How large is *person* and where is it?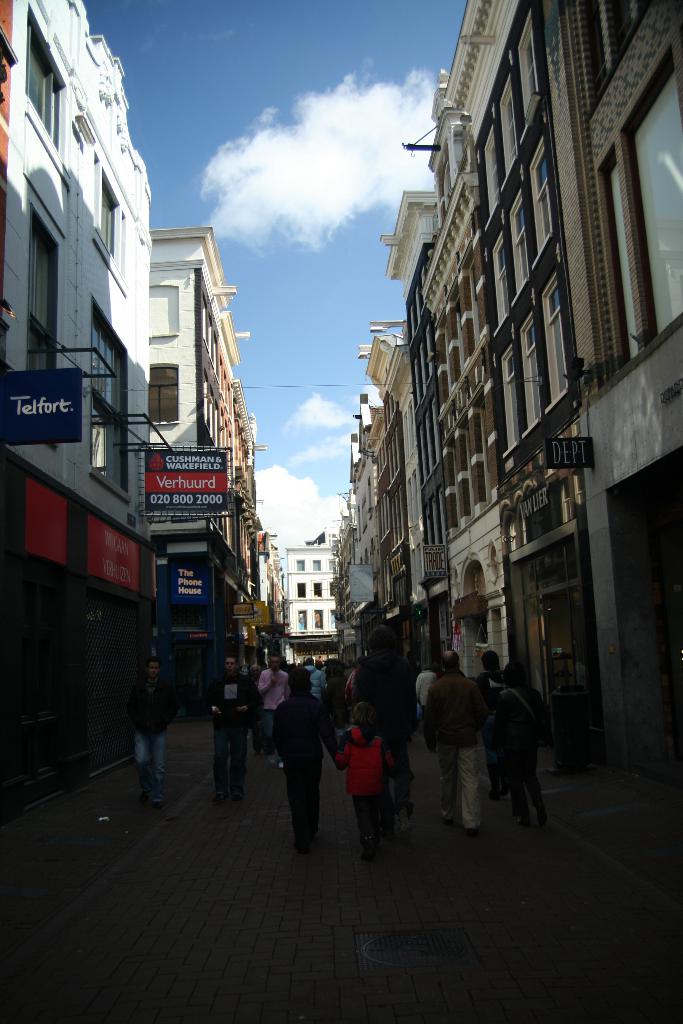
Bounding box: (345, 678, 407, 867).
